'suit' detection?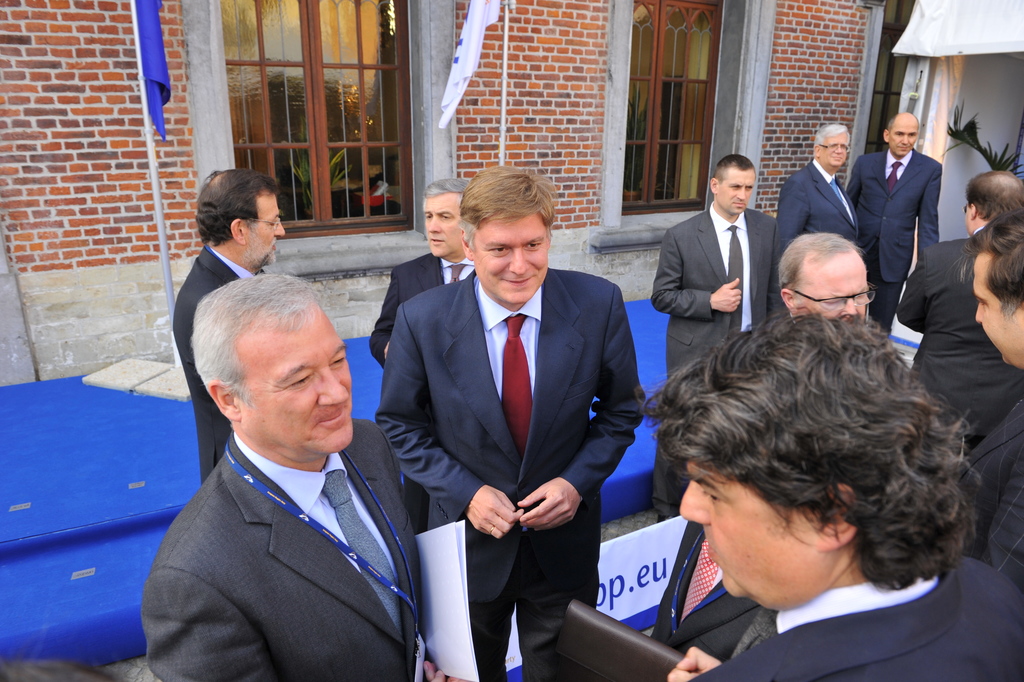
(384, 176, 645, 670)
